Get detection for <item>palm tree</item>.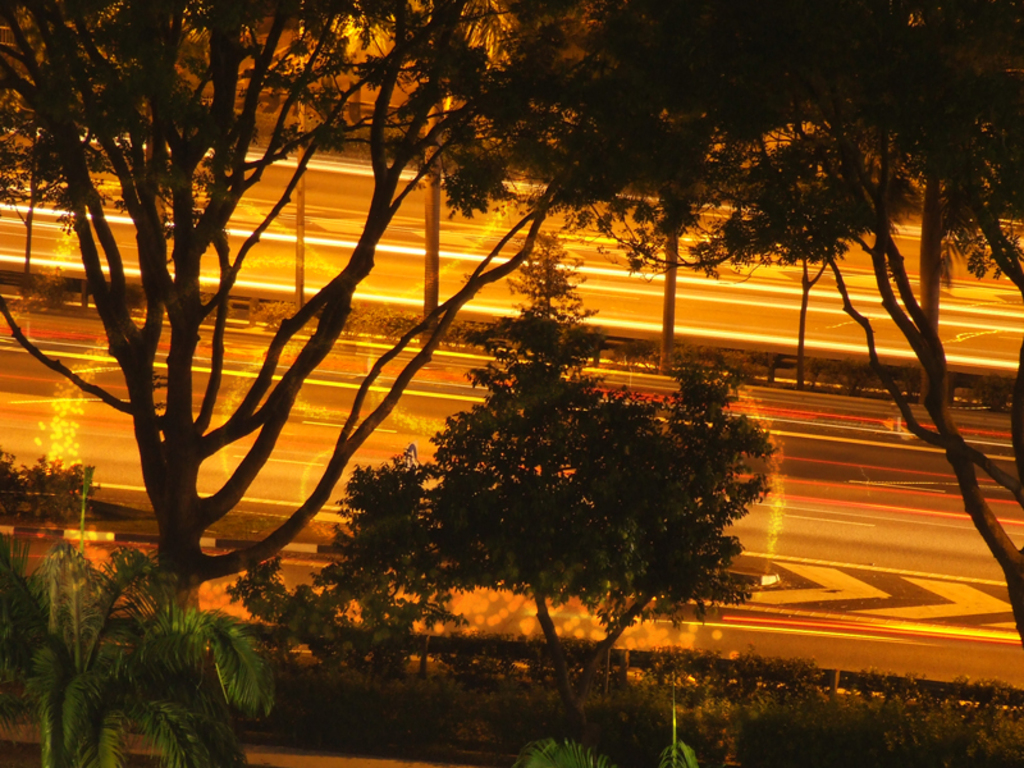
Detection: (left=324, top=512, right=413, bottom=612).
